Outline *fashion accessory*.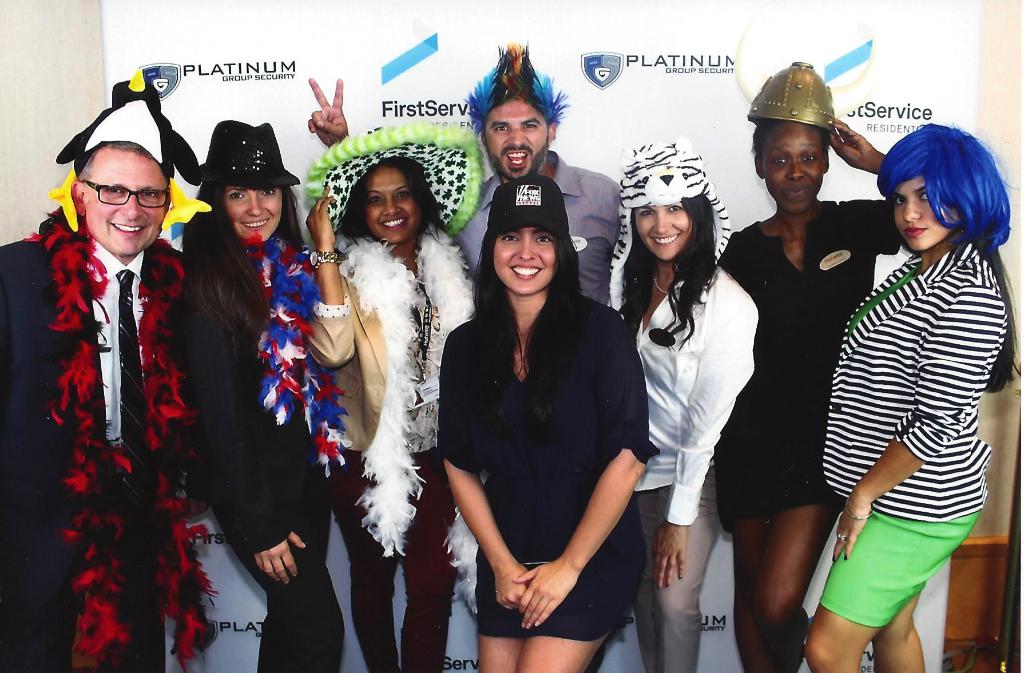
Outline: <box>113,272,154,479</box>.
